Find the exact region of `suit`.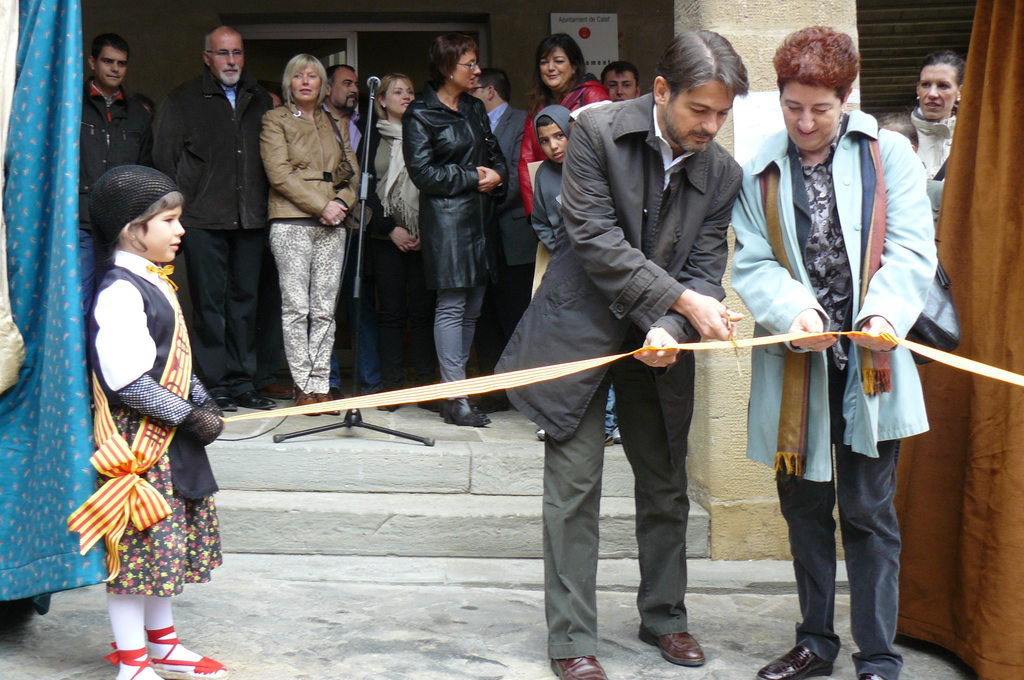
Exact region: 767/71/945/642.
